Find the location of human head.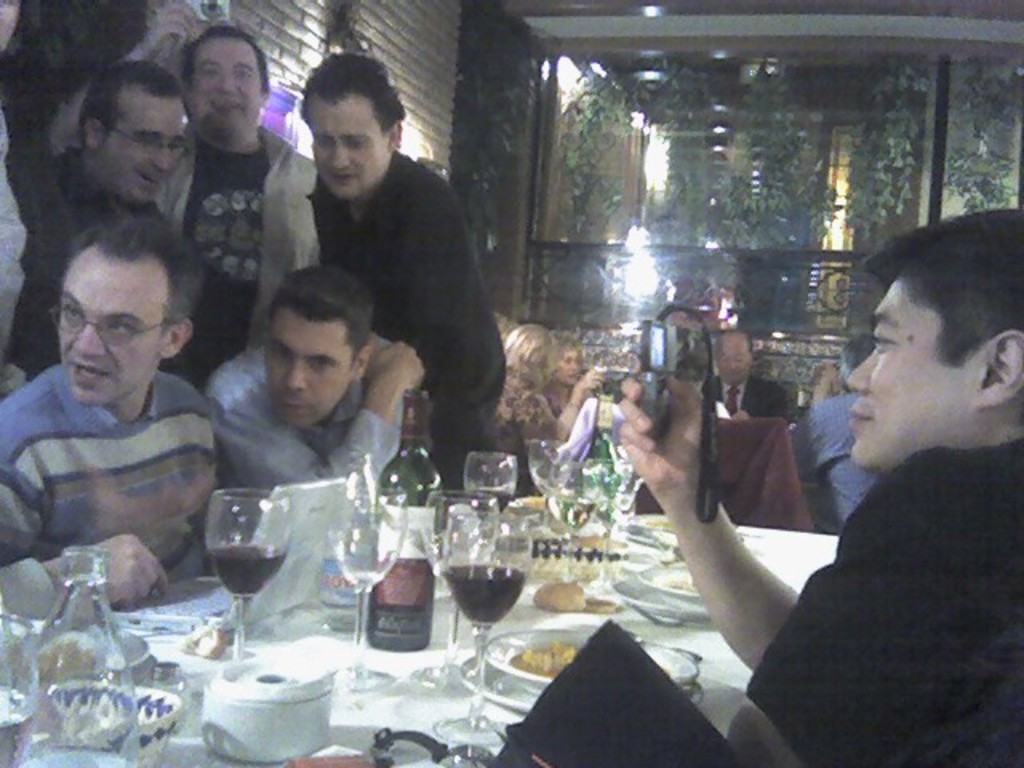
Location: 299 51 402 198.
